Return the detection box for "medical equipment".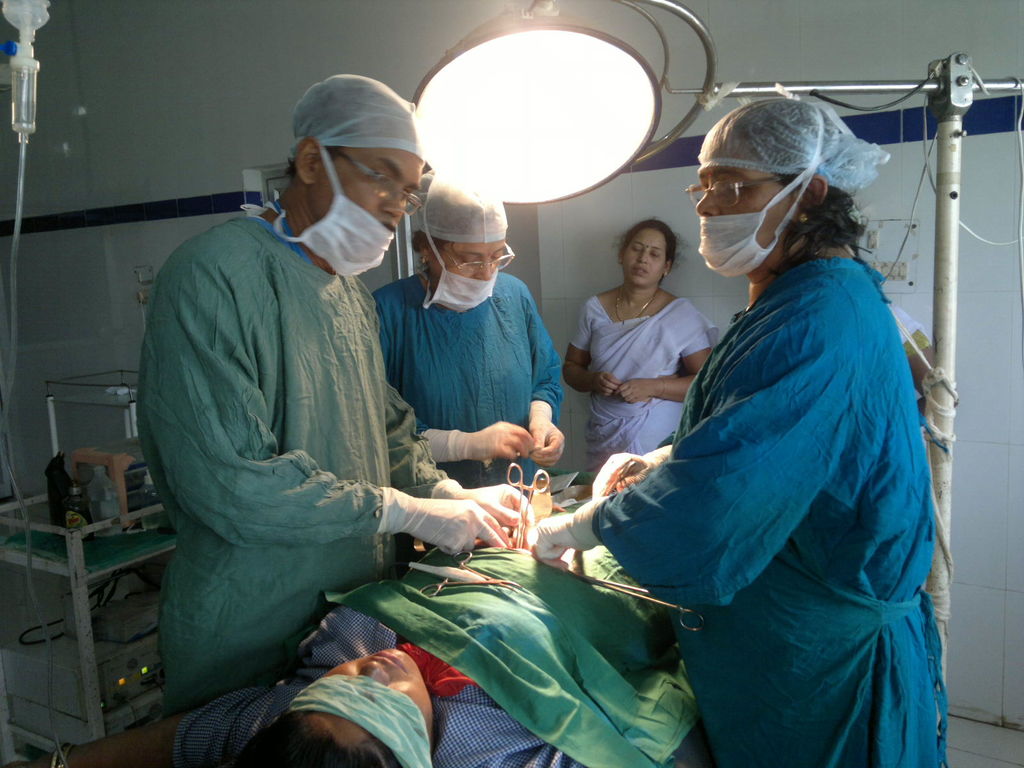
<region>417, 547, 524, 598</region>.
